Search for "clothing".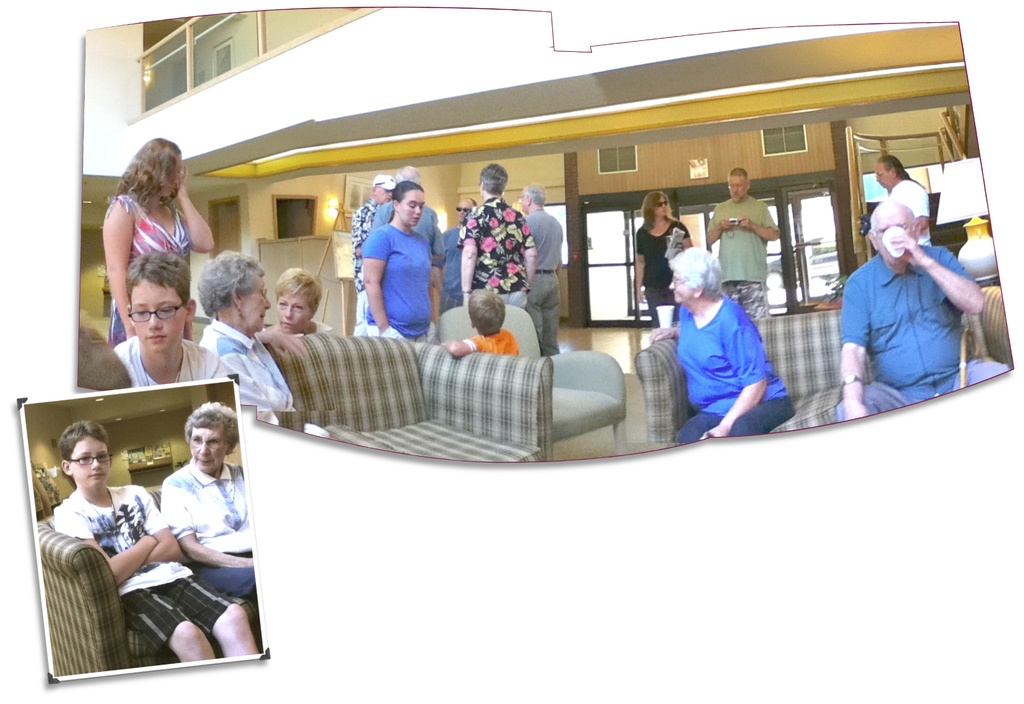
Found at 521 204 562 359.
